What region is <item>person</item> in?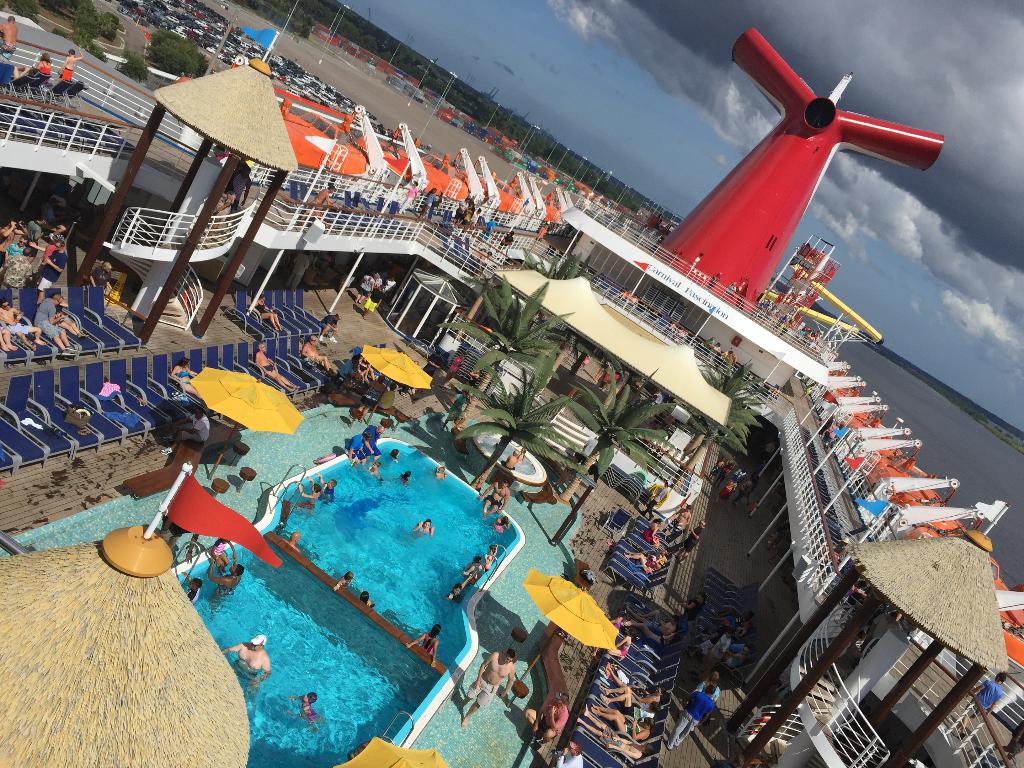
rect(12, 302, 45, 352).
